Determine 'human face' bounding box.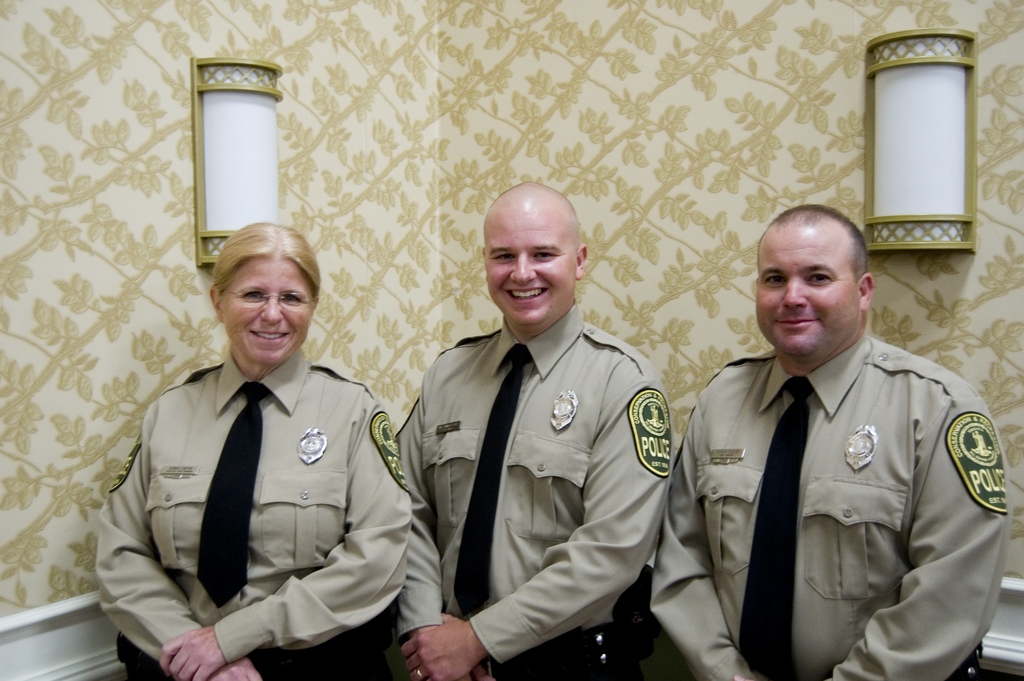
Determined: left=485, top=206, right=579, bottom=327.
